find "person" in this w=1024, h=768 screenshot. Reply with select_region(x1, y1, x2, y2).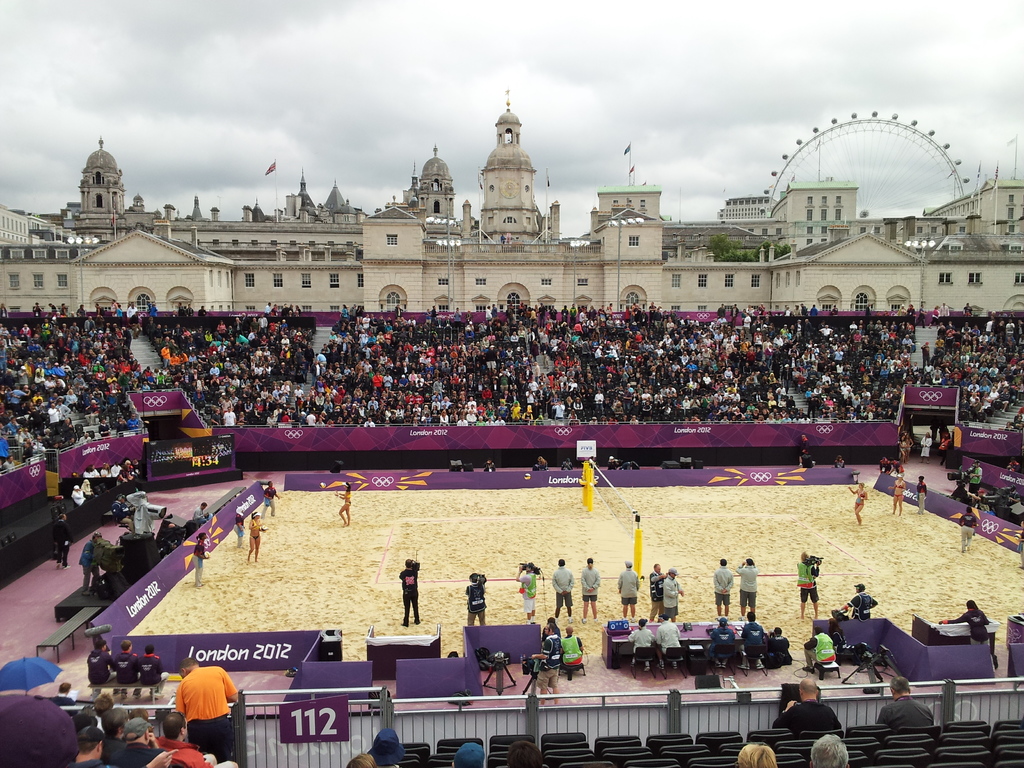
select_region(740, 612, 762, 671).
